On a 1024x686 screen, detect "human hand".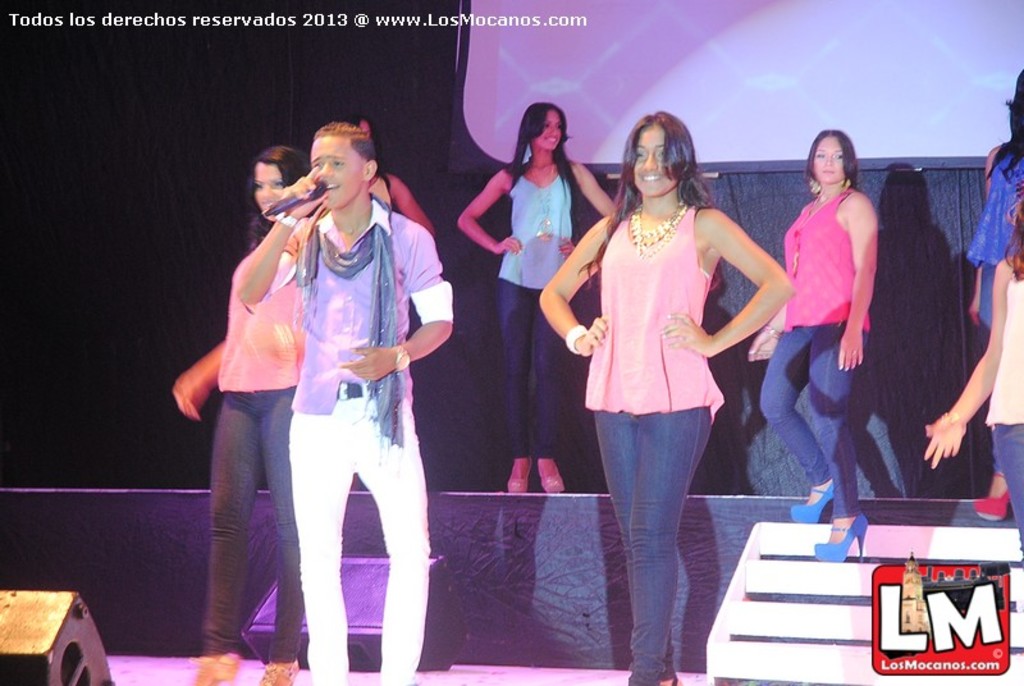
rect(927, 387, 995, 474).
